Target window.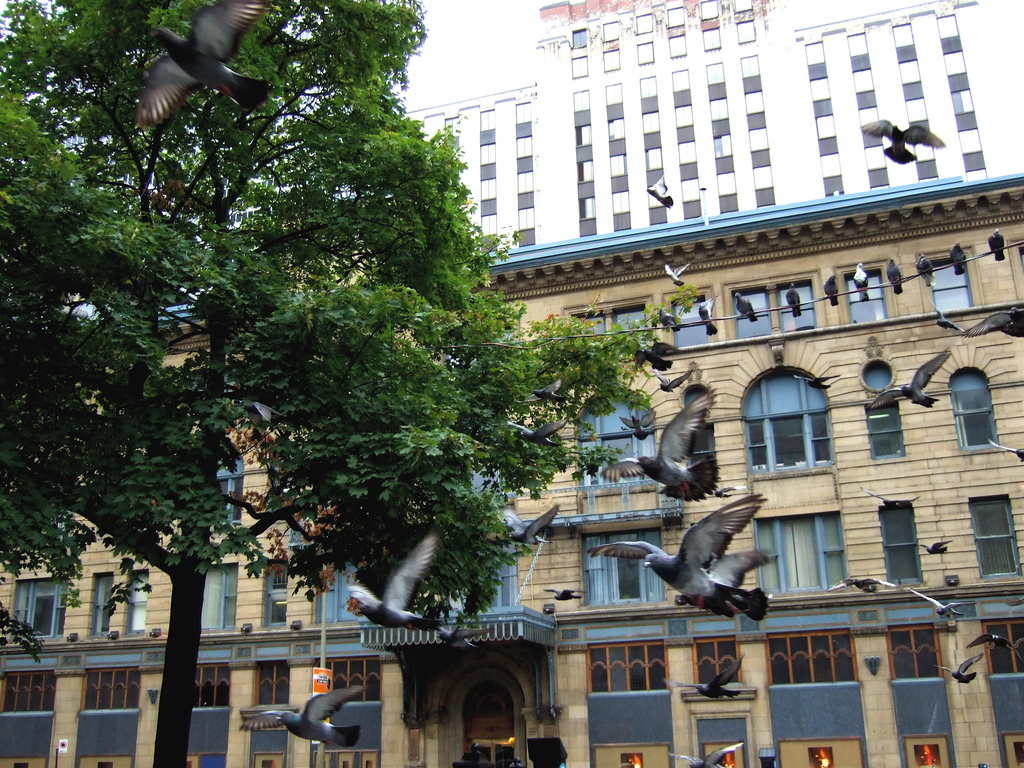
Target region: bbox=[584, 525, 663, 608].
